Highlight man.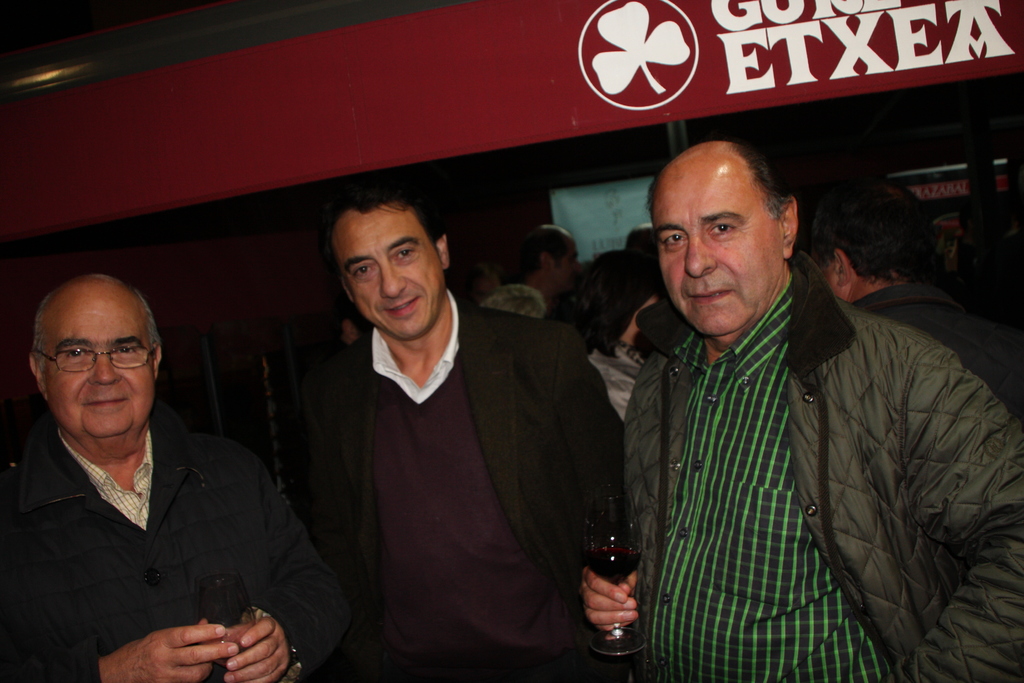
Highlighted region: 509:222:585:332.
